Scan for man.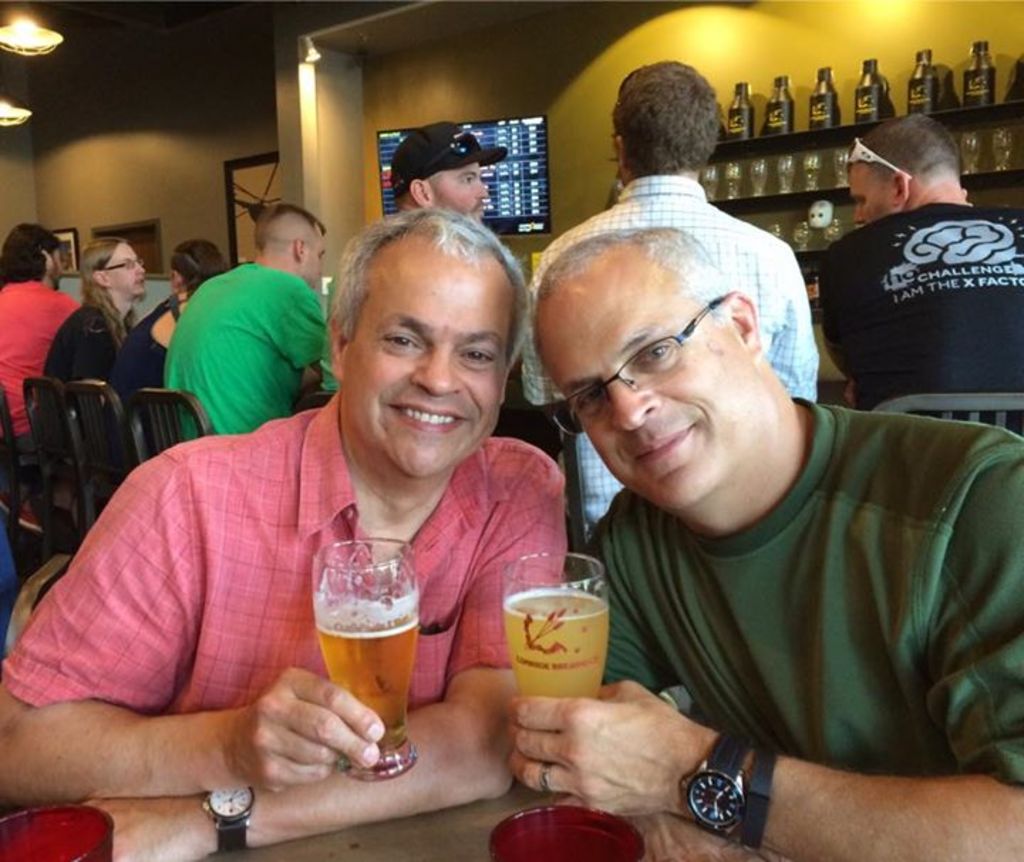
Scan result: (303,122,539,397).
